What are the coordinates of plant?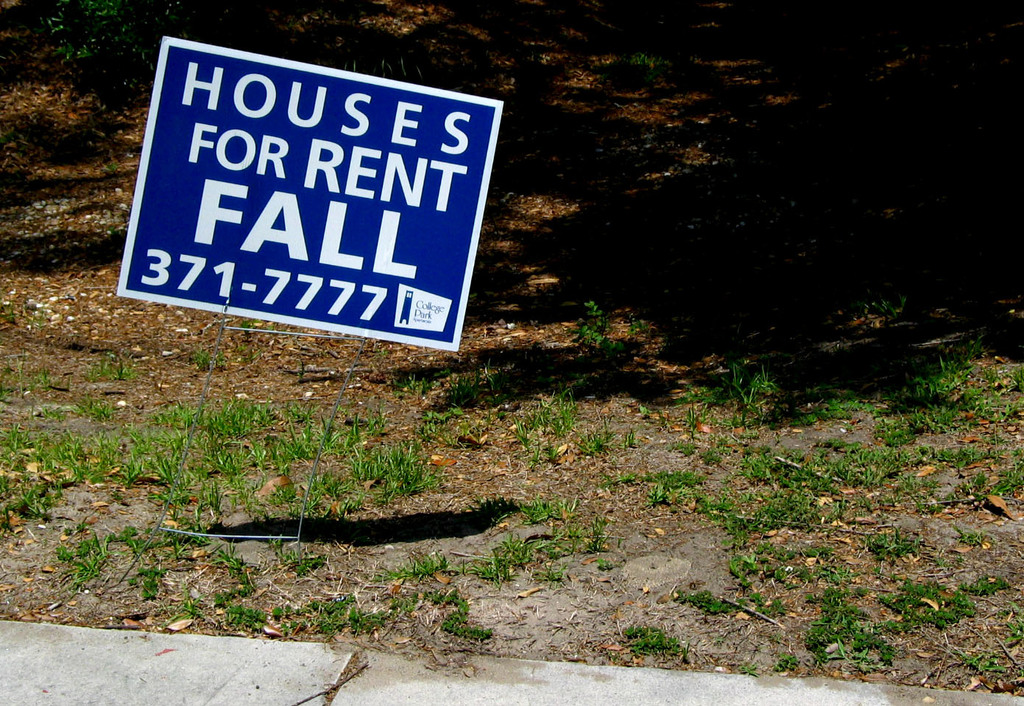
<box>741,451,839,490</box>.
